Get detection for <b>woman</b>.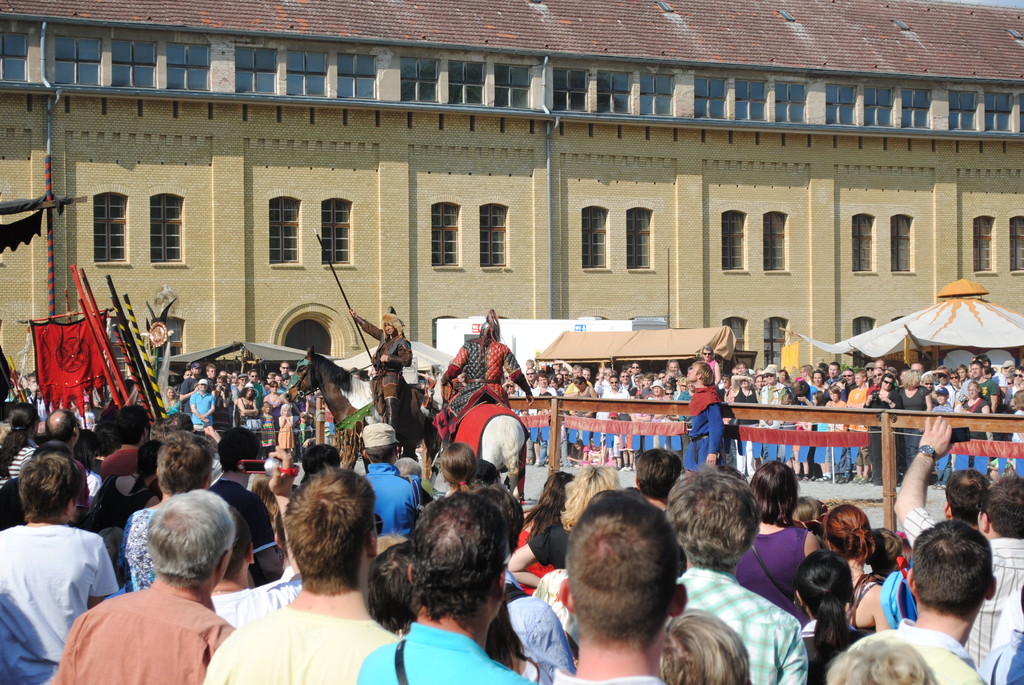
Detection: [501, 461, 620, 588].
